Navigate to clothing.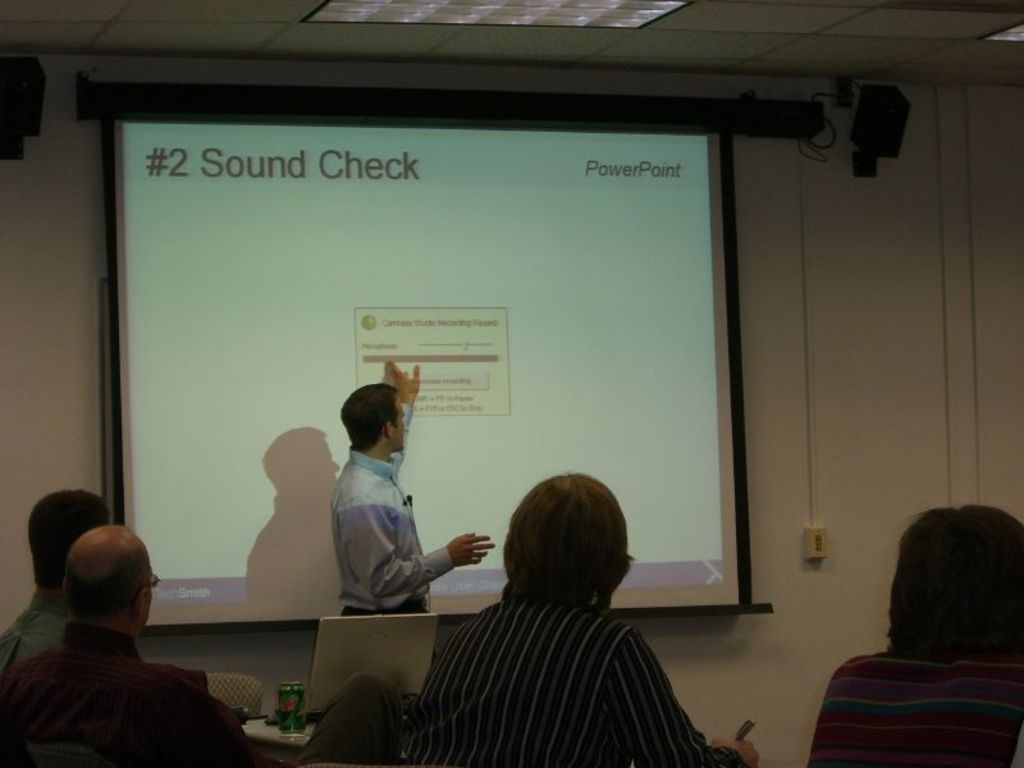
Navigation target: detection(321, 433, 476, 627).
